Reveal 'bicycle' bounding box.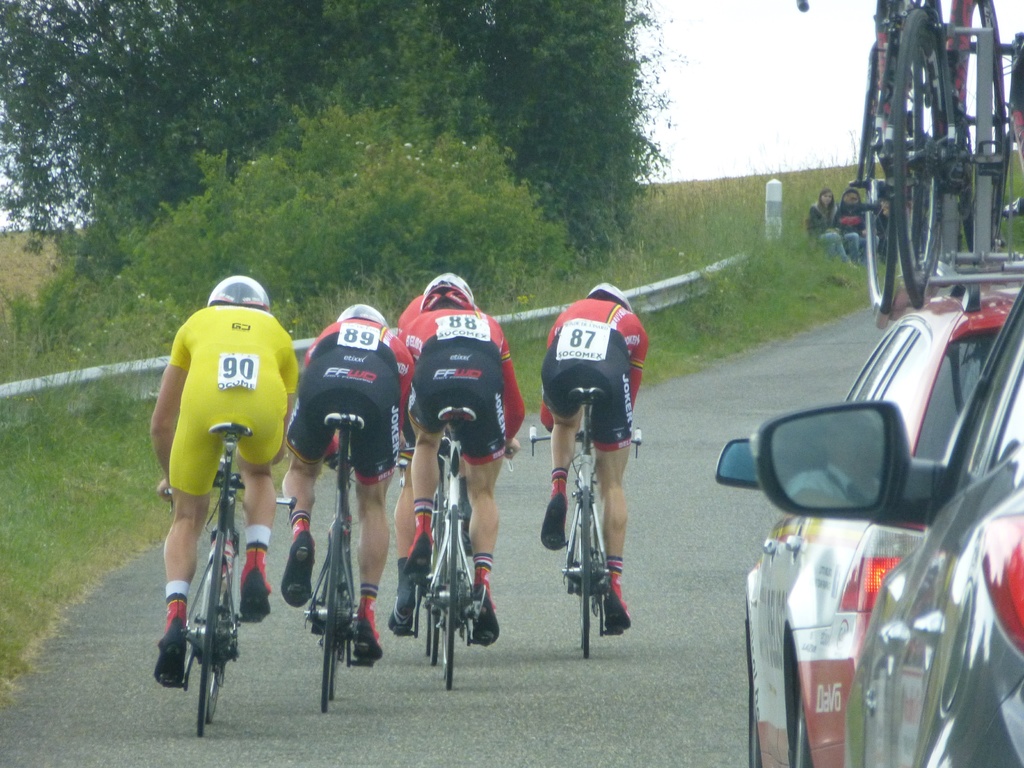
Revealed: (x1=379, y1=419, x2=483, y2=653).
